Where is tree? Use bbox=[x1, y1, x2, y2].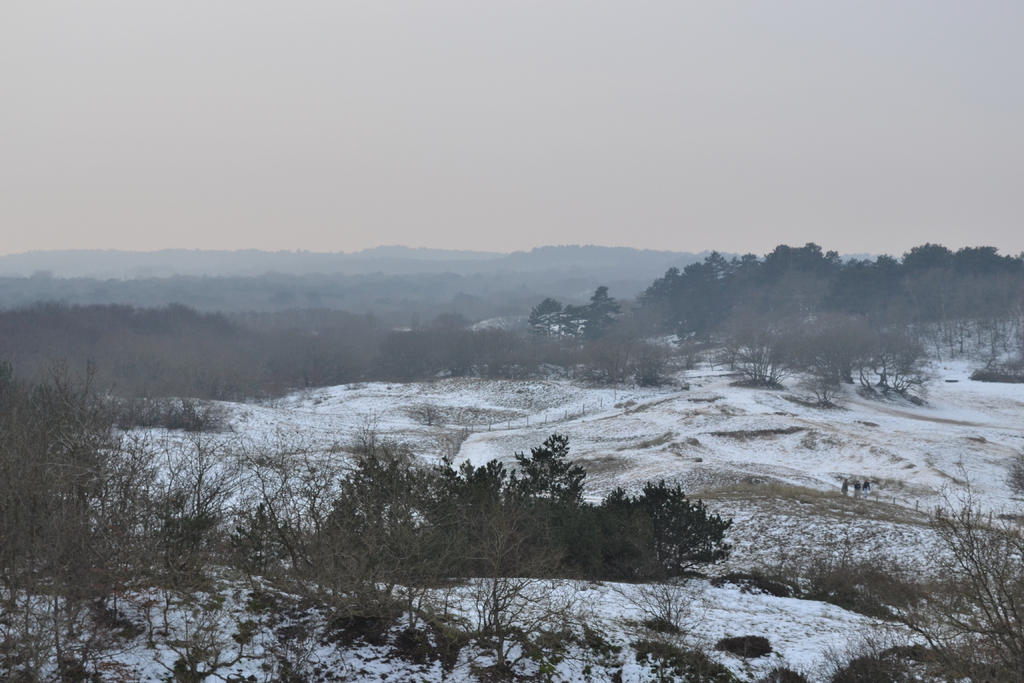
bbox=[524, 283, 629, 339].
